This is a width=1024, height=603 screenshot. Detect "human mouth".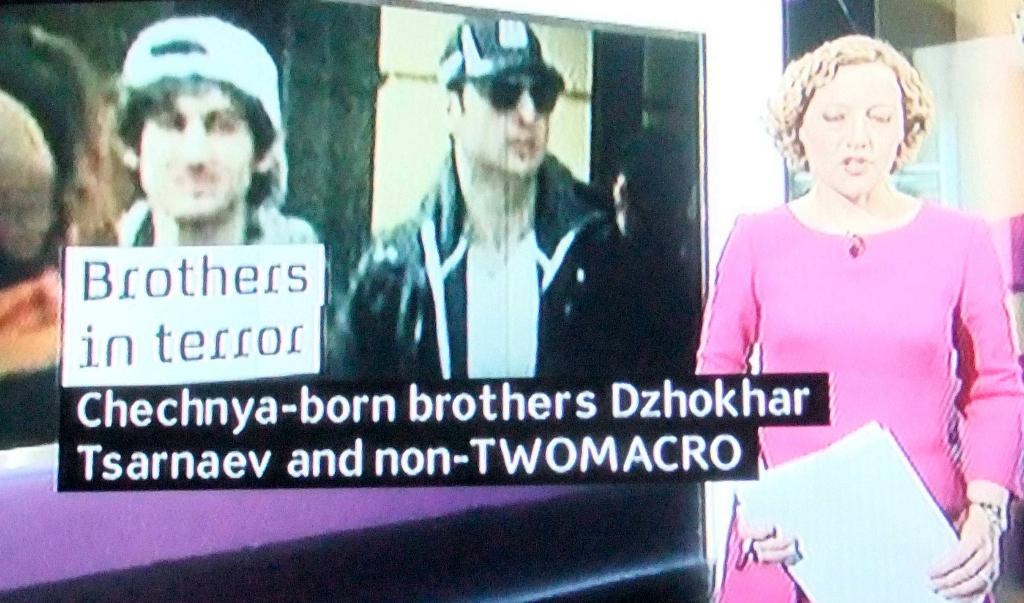
<region>839, 150, 872, 180</region>.
